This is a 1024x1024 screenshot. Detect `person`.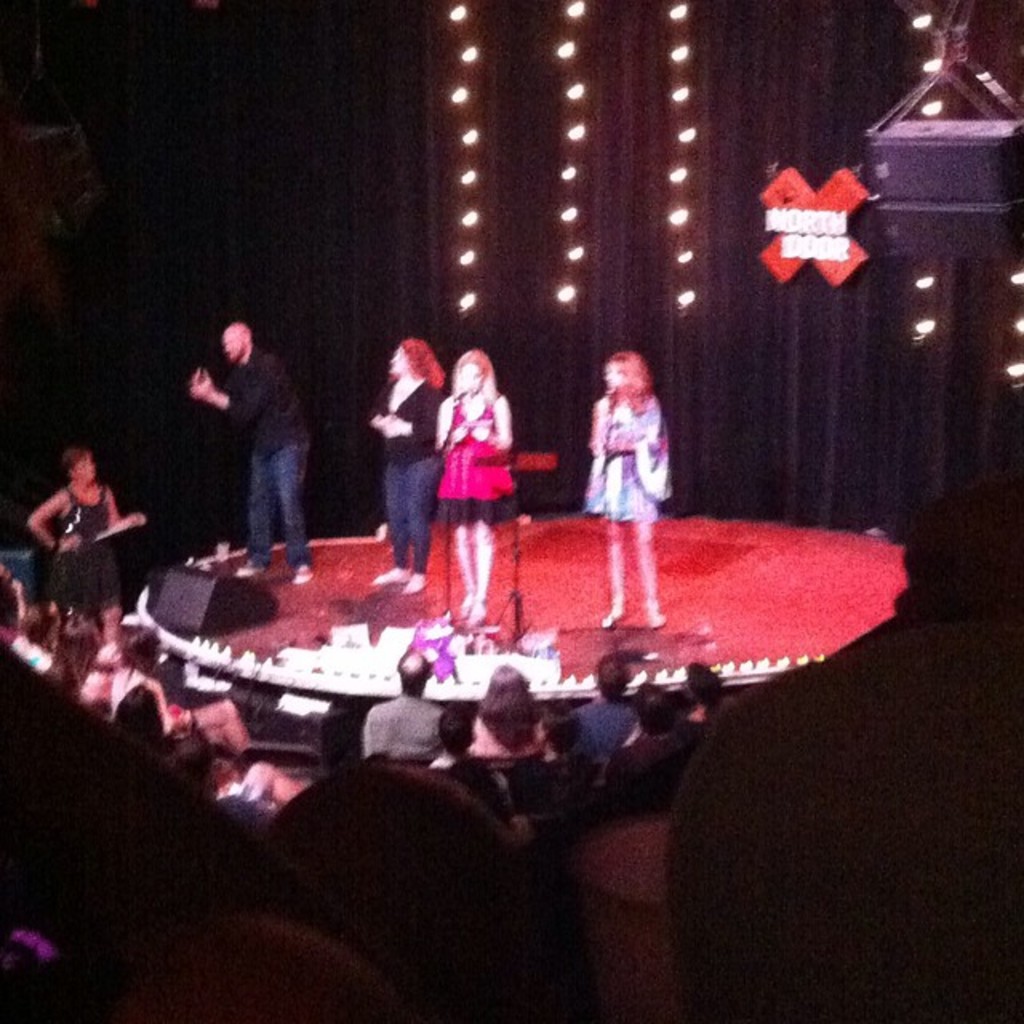
544:653:635:757.
